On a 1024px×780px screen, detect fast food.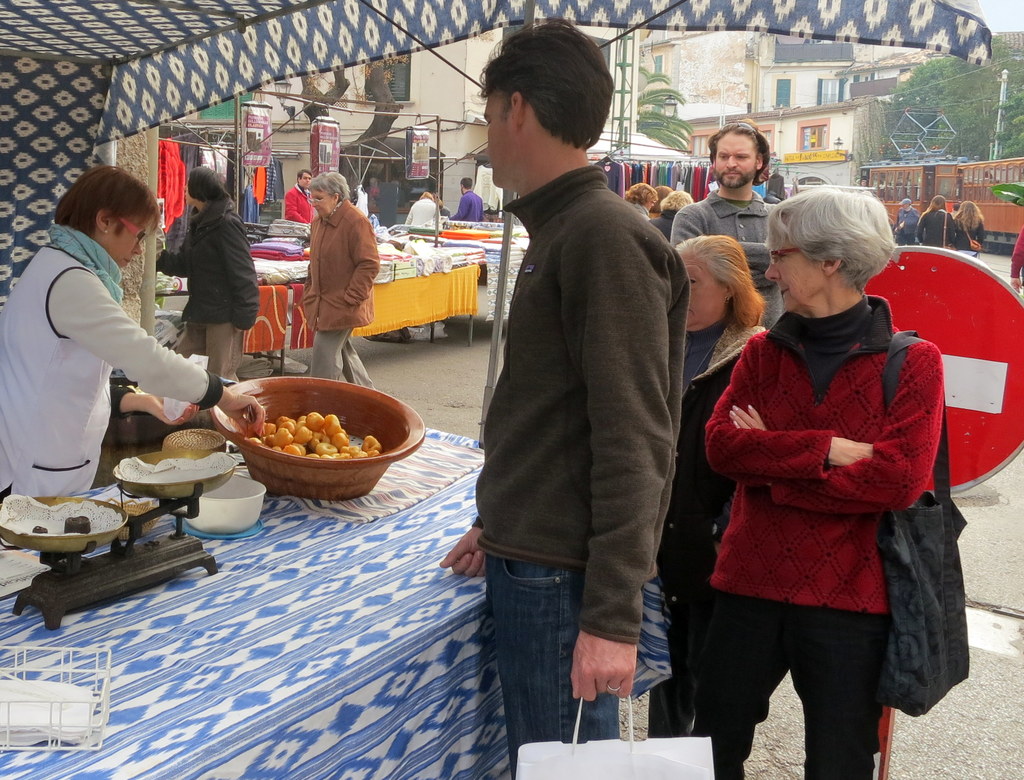
left=120, top=431, right=218, bottom=503.
